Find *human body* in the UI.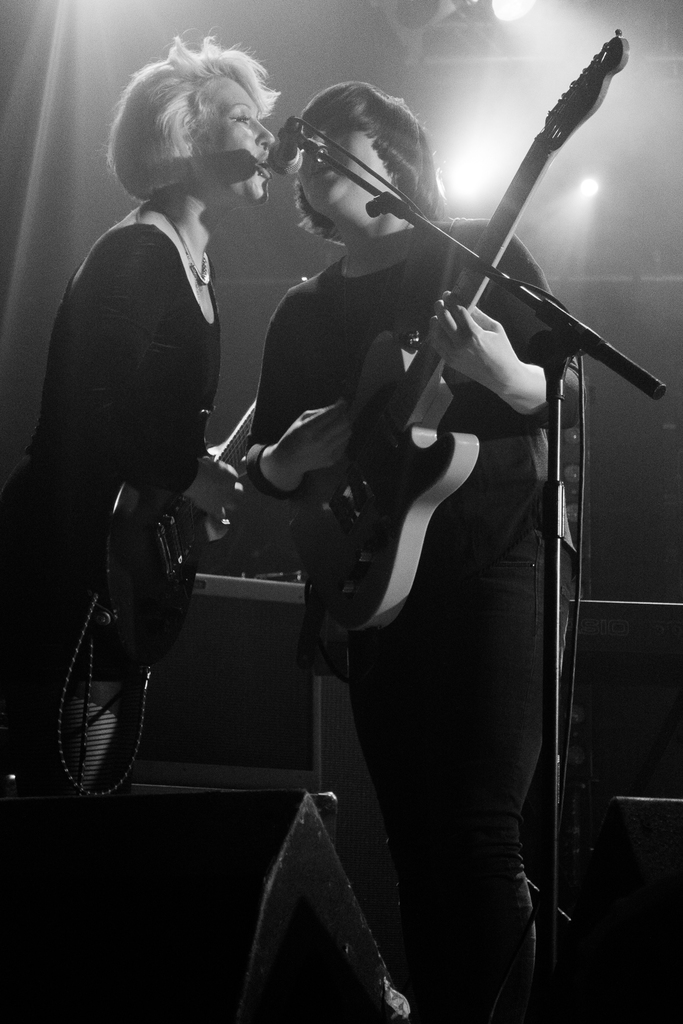
UI element at pyautogui.locateOnScreen(176, 54, 606, 960).
